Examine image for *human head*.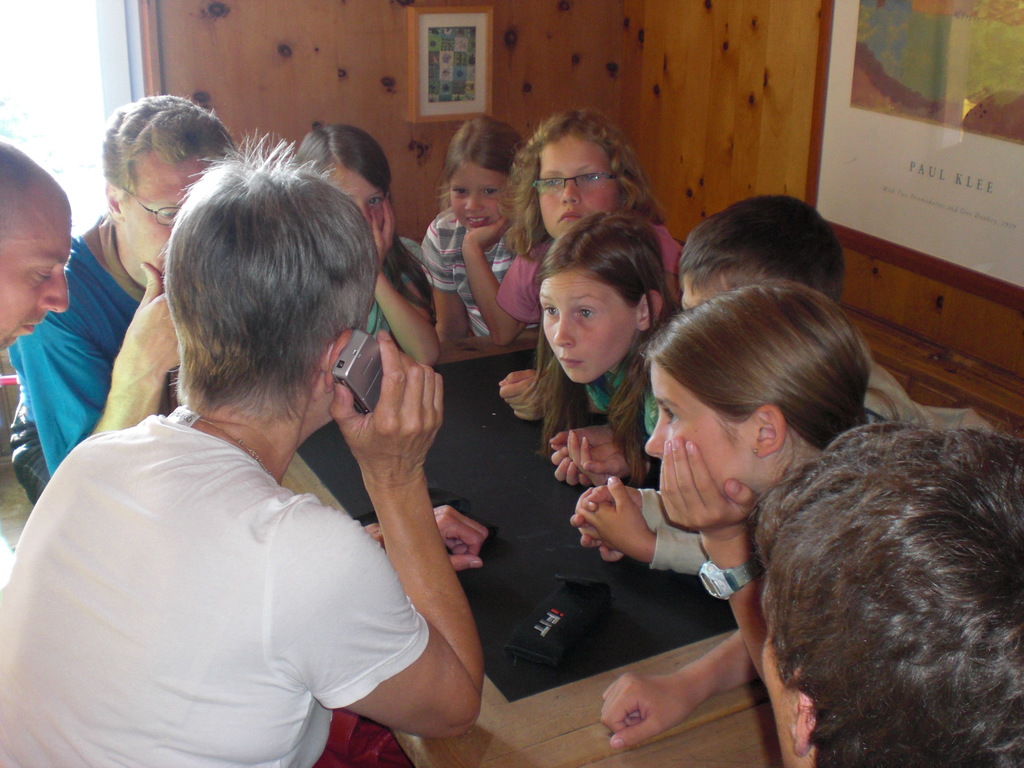
Examination result: {"x1": 682, "y1": 192, "x2": 843, "y2": 303}.
